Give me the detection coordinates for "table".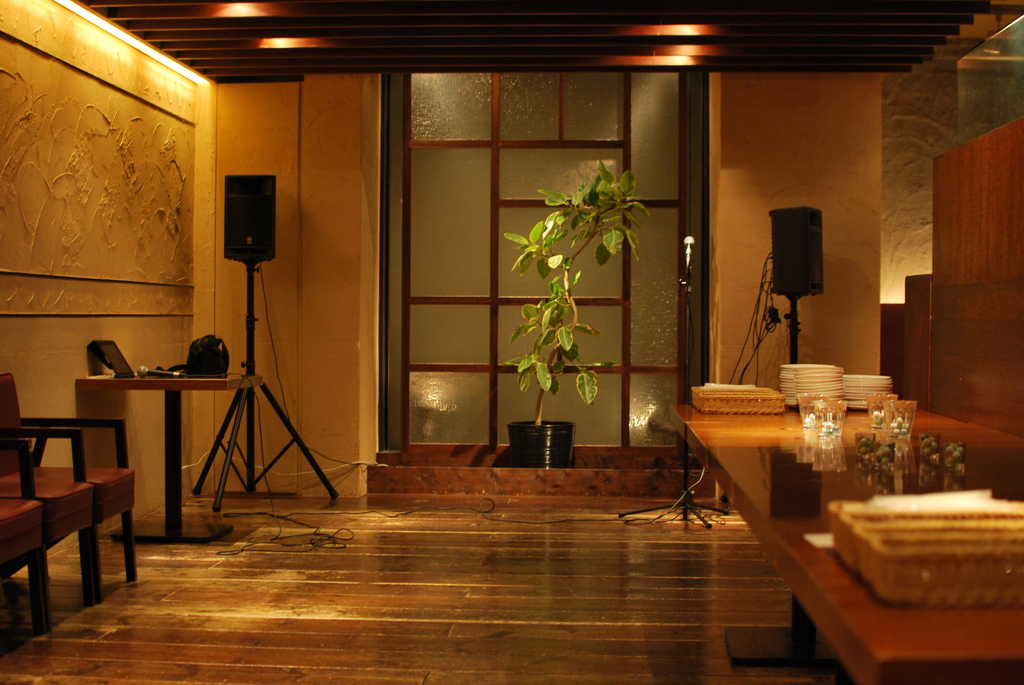
rect(83, 371, 253, 536).
